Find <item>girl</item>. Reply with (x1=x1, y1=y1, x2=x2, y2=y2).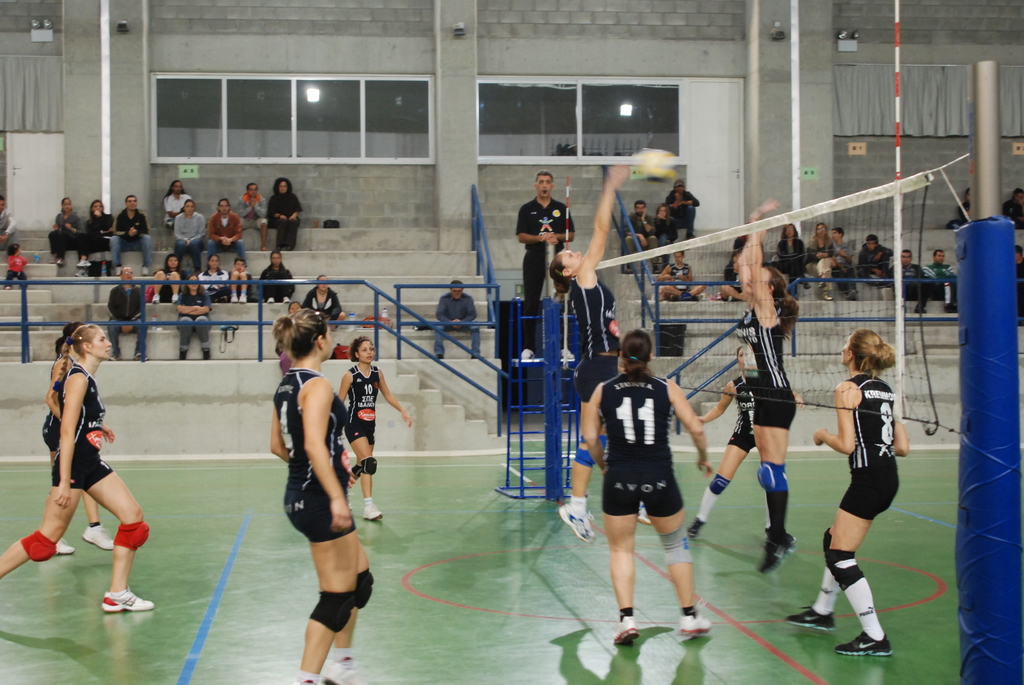
(x1=173, y1=272, x2=211, y2=363).
